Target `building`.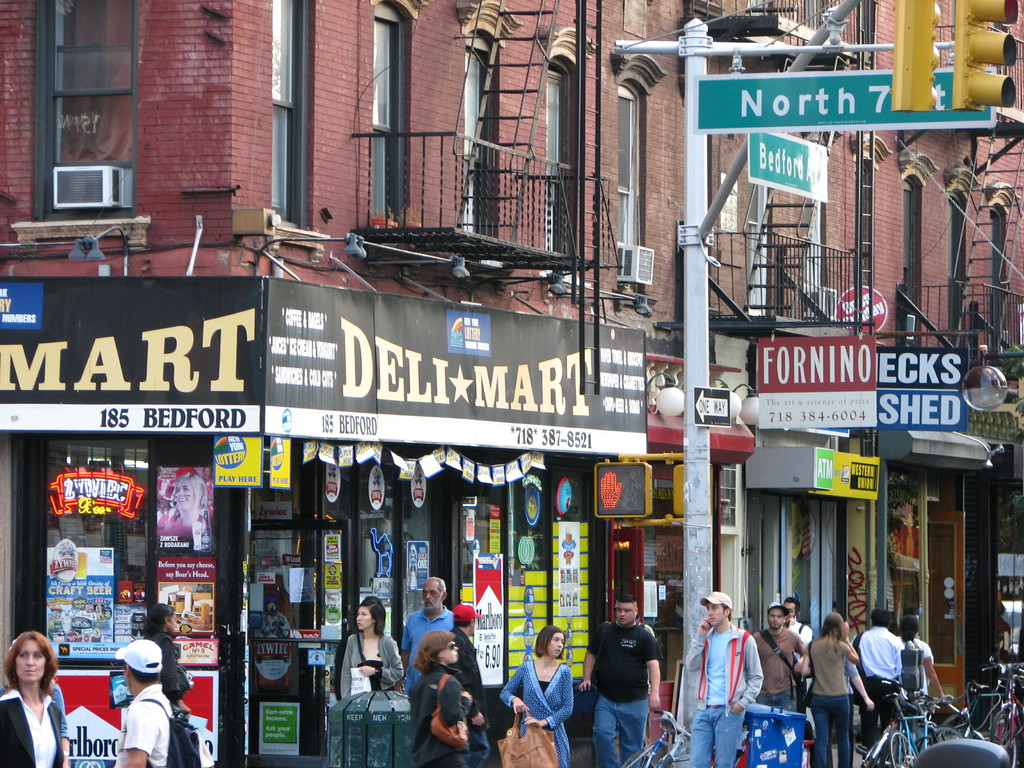
Target region: box(0, 0, 1023, 767).
